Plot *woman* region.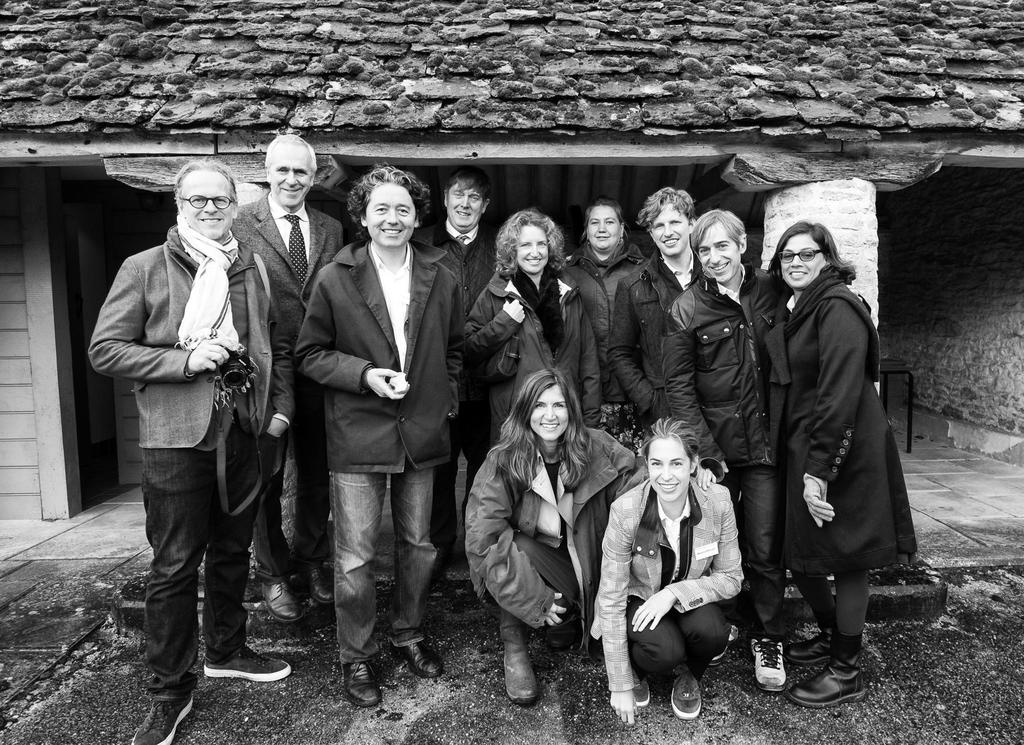
Plotted at (x1=458, y1=206, x2=598, y2=446).
